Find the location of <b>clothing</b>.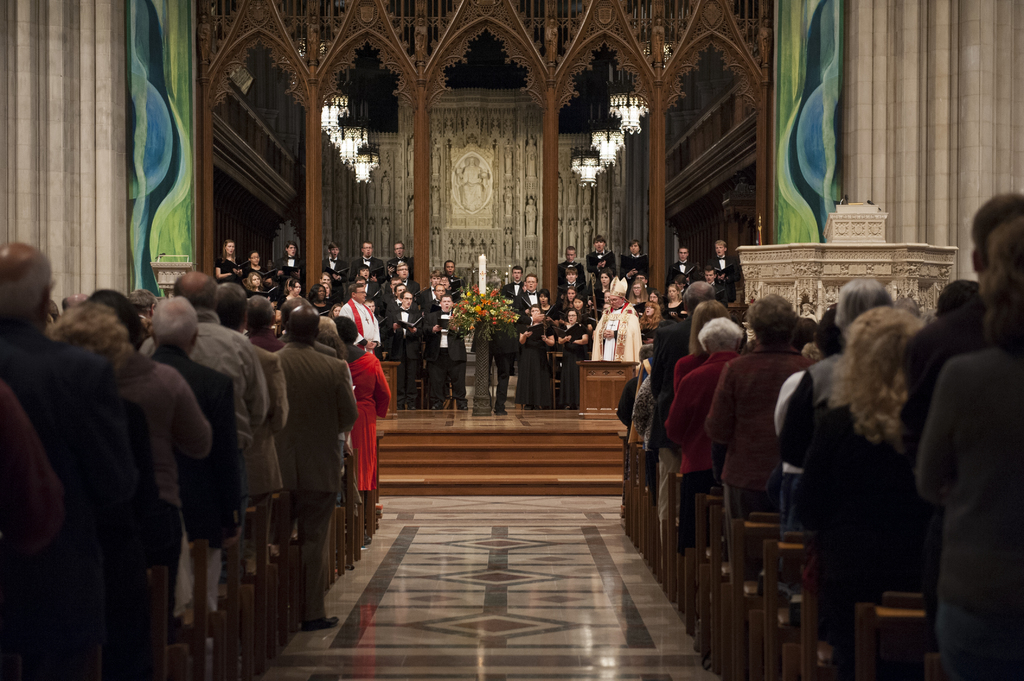
Location: [x1=133, y1=349, x2=217, y2=655].
